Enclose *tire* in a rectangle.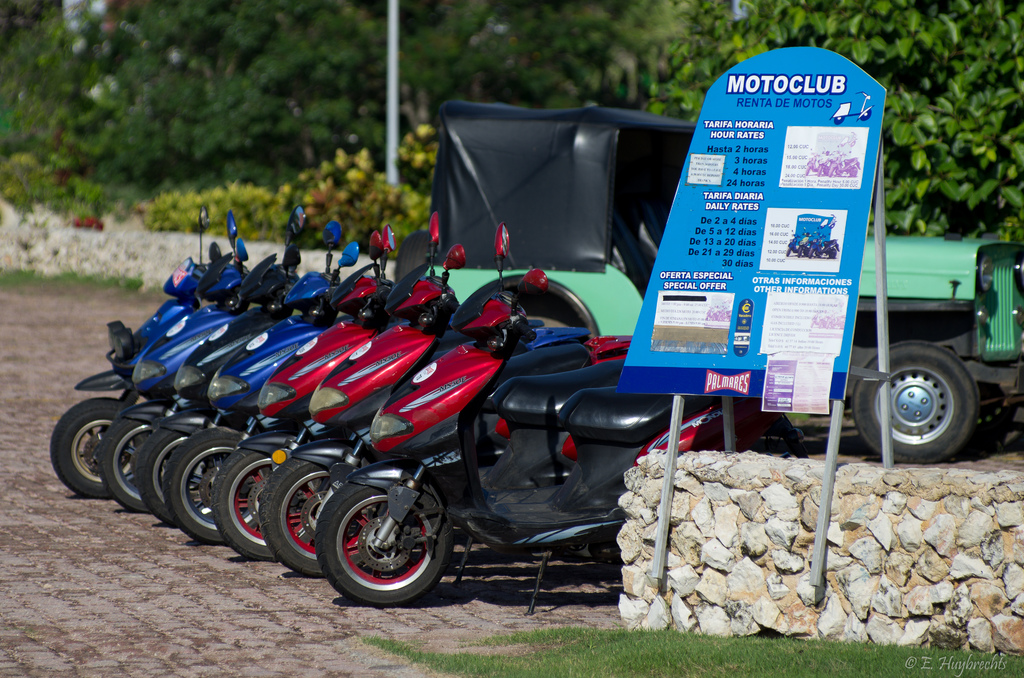
<bbox>205, 444, 319, 562</bbox>.
